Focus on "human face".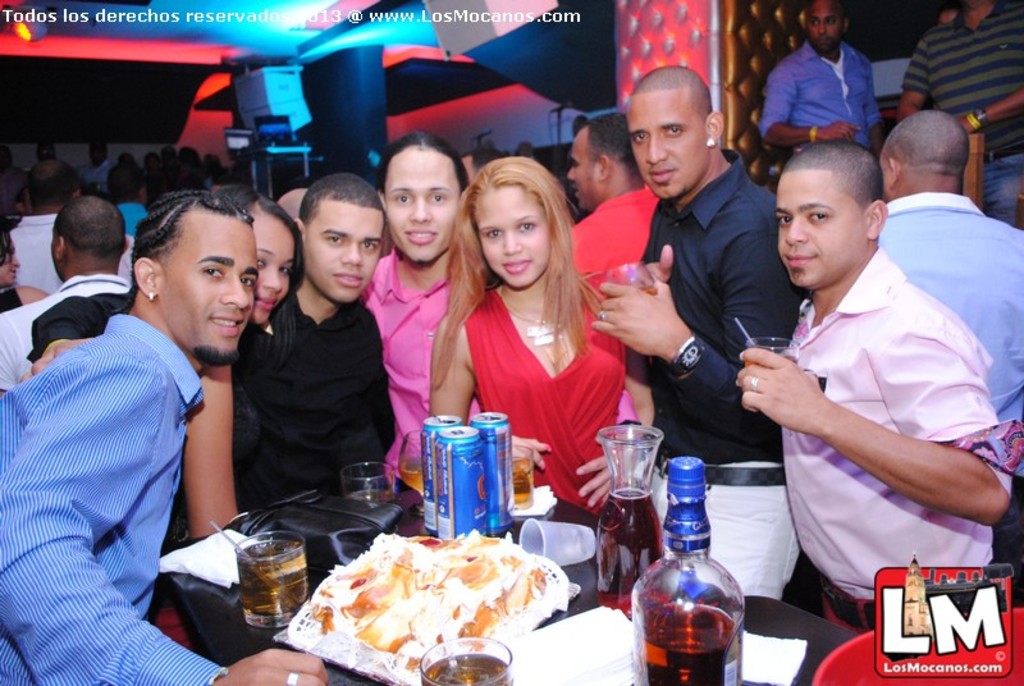
Focused at (251, 219, 298, 325).
